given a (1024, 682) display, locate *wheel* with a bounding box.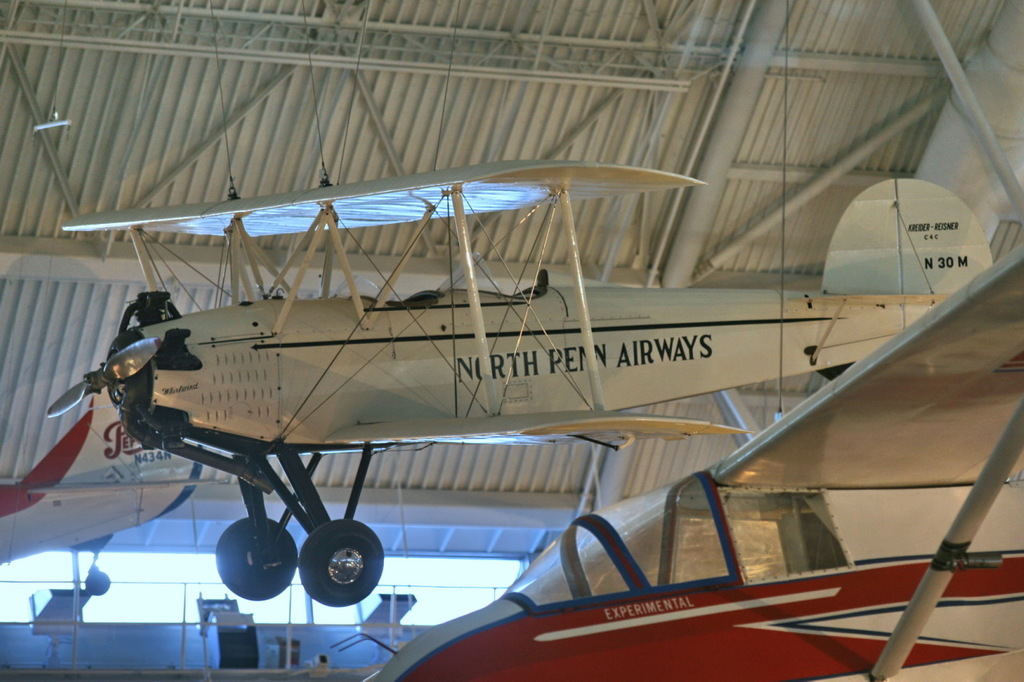
Located: {"x1": 213, "y1": 513, "x2": 298, "y2": 605}.
